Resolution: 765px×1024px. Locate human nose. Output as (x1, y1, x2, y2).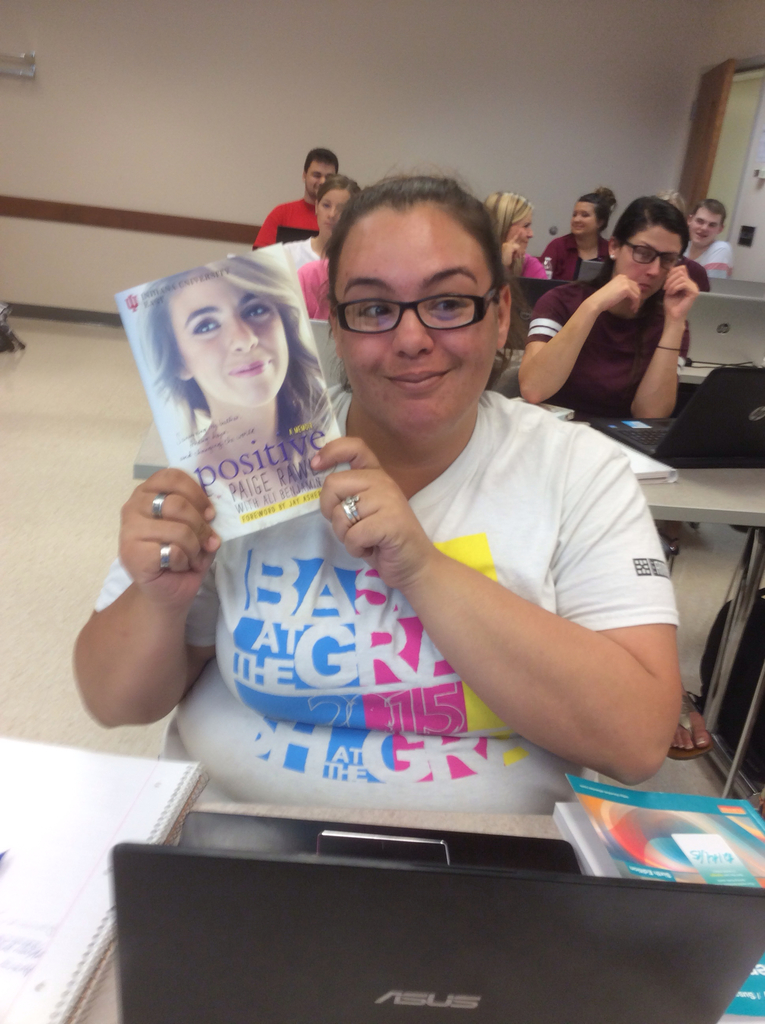
(319, 176, 325, 185).
